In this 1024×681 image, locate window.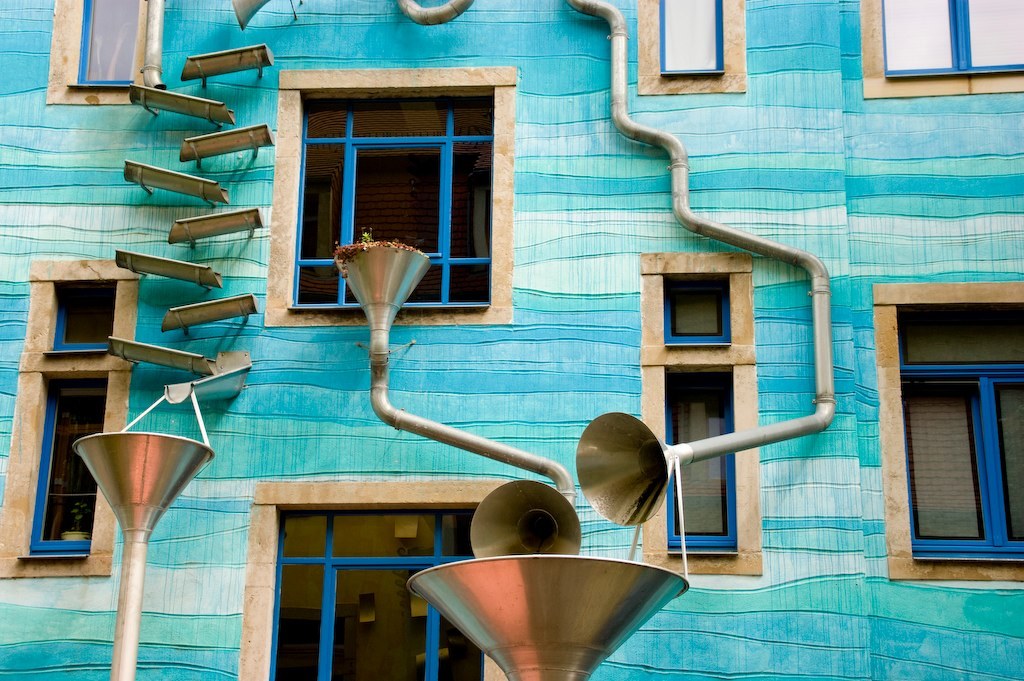
Bounding box: x1=884 y1=287 x2=1023 y2=569.
